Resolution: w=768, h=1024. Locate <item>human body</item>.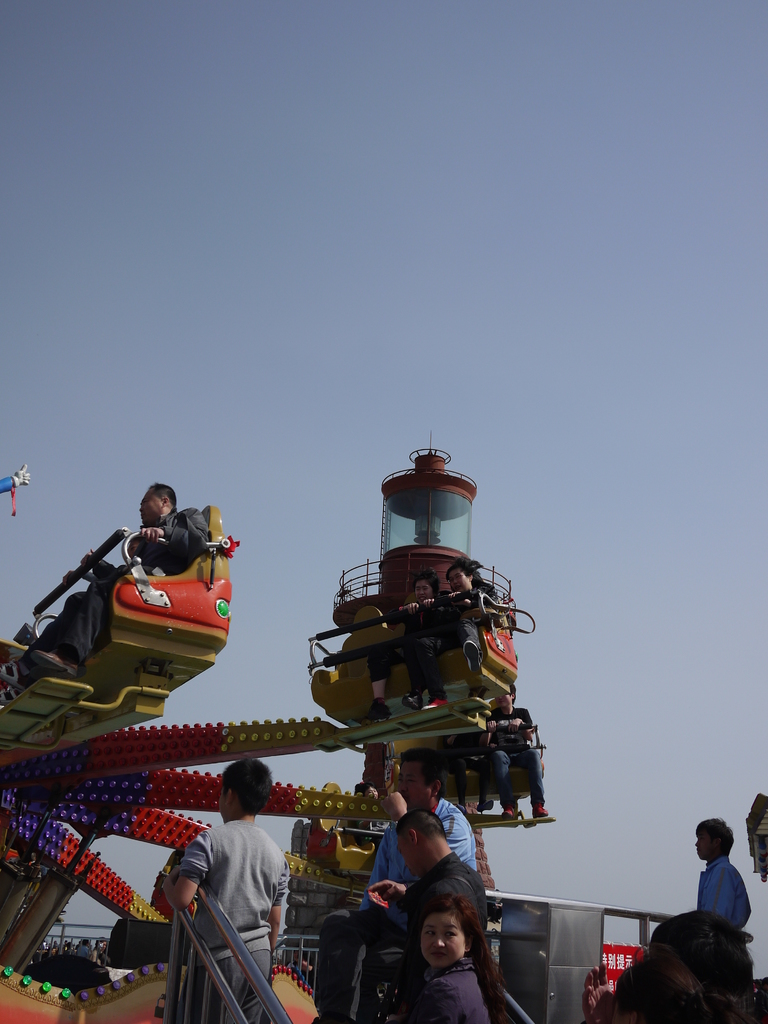
(left=364, top=595, right=454, bottom=724).
